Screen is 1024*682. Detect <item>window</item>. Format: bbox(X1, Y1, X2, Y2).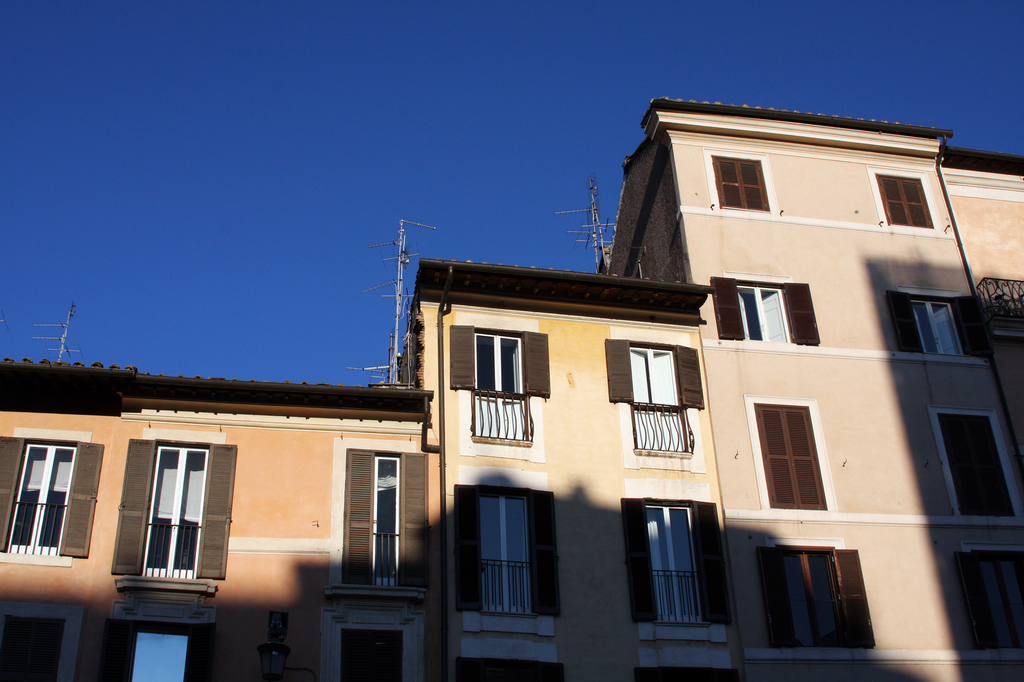
bbox(885, 290, 984, 351).
